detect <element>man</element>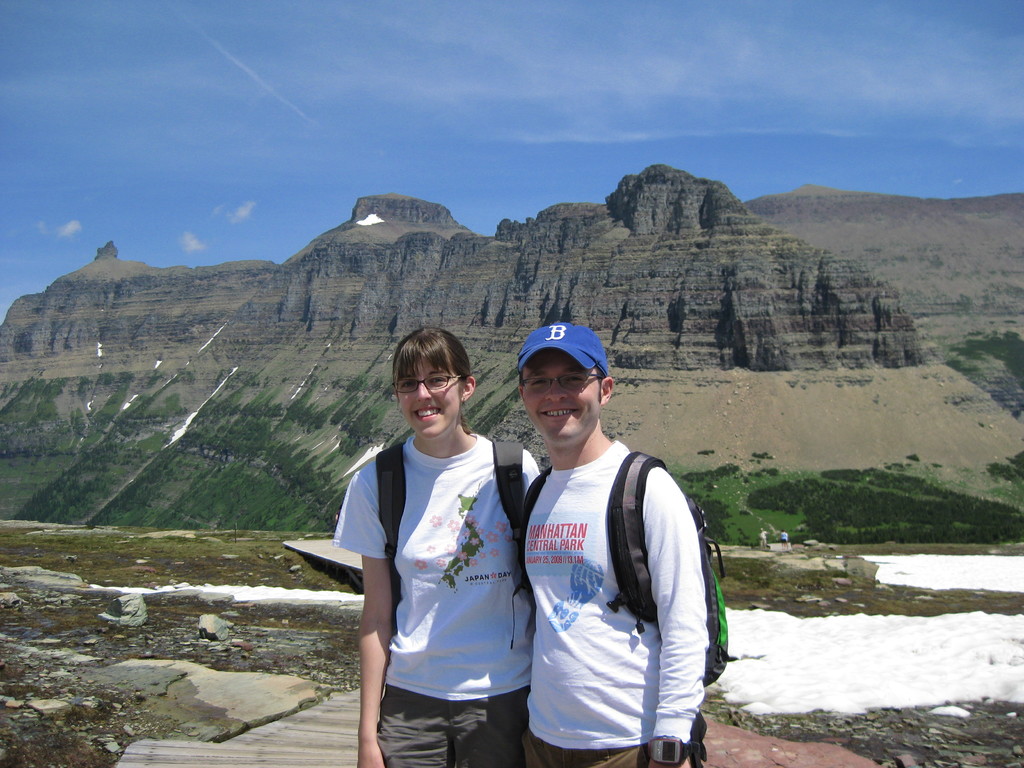
[500, 324, 714, 767]
